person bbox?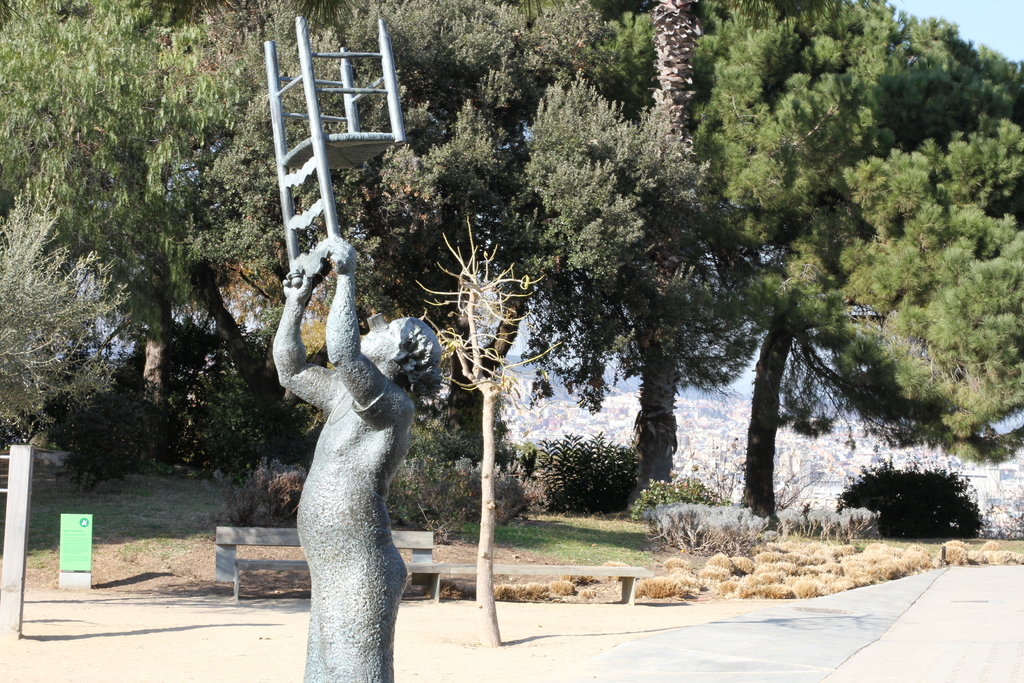
<bbox>261, 177, 435, 669</bbox>
